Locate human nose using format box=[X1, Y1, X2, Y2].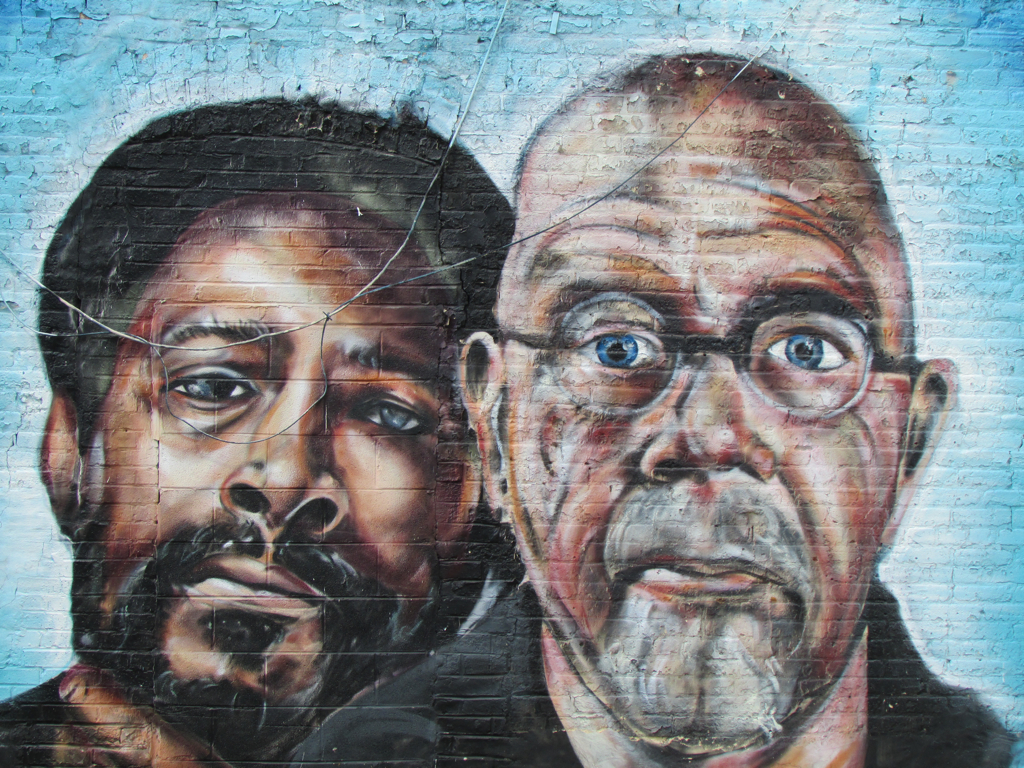
box=[643, 357, 779, 487].
